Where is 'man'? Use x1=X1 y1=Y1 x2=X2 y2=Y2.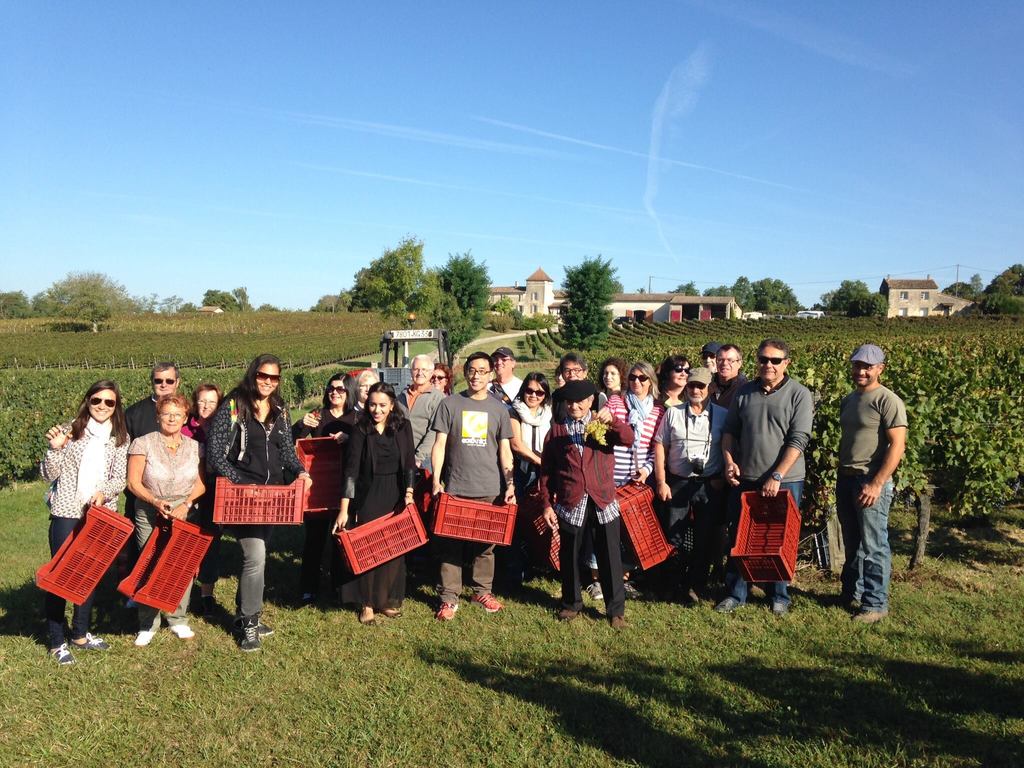
x1=654 y1=364 x2=728 y2=605.
